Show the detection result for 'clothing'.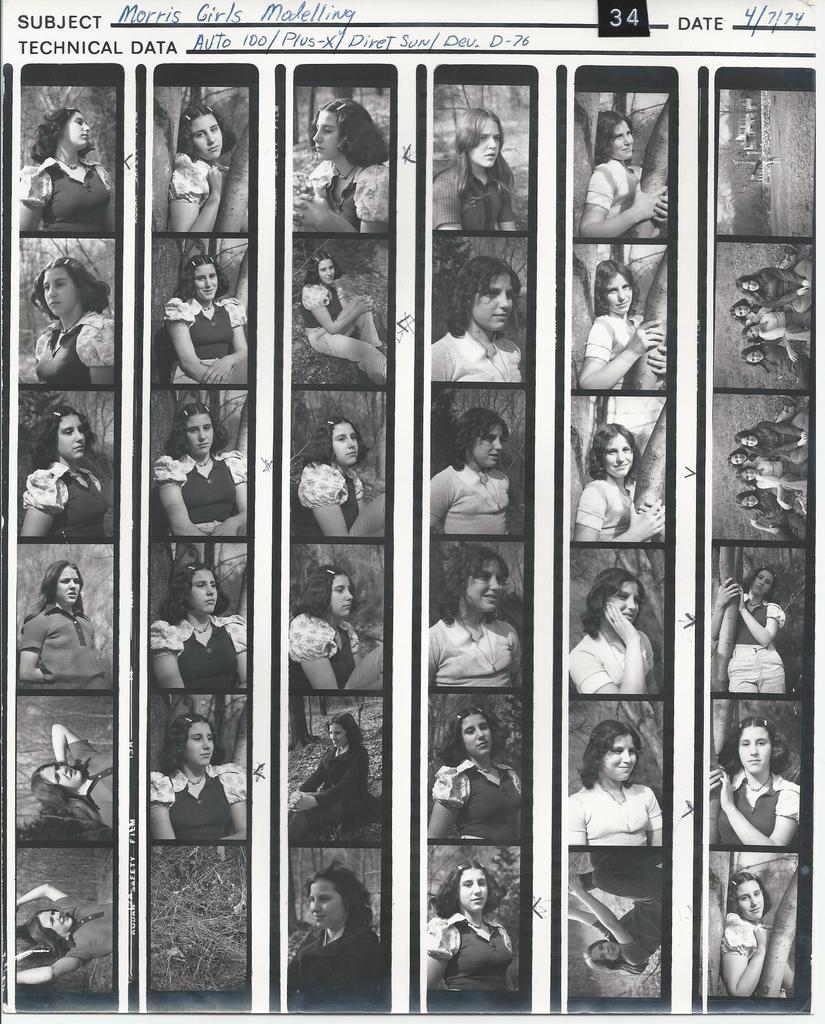
x1=309 y1=158 x2=396 y2=228.
